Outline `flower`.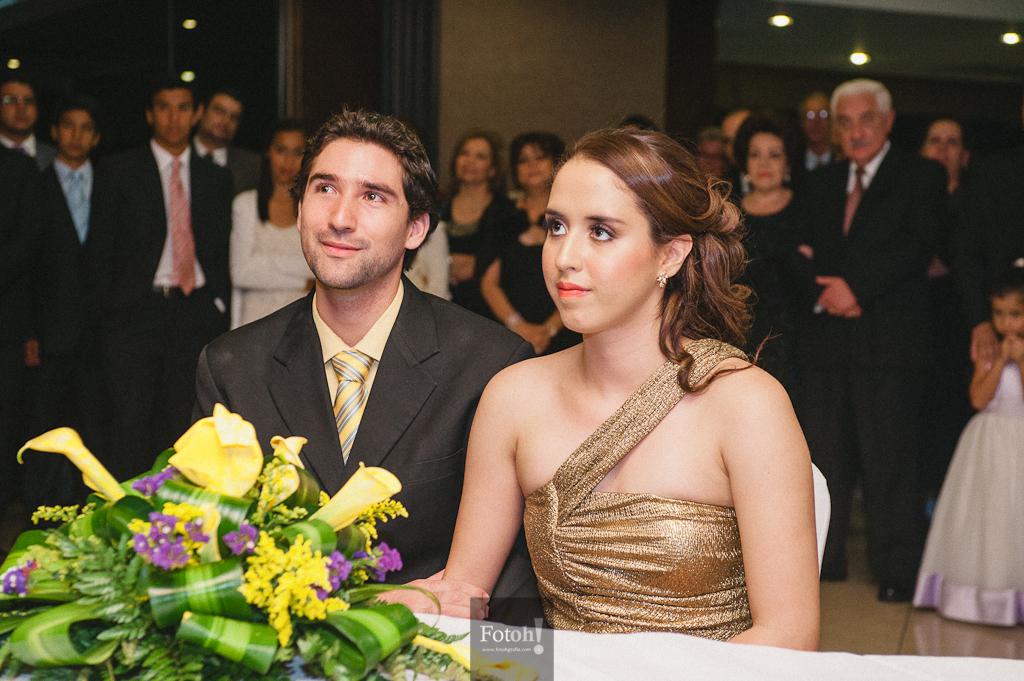
Outline: bbox=[344, 541, 415, 581].
